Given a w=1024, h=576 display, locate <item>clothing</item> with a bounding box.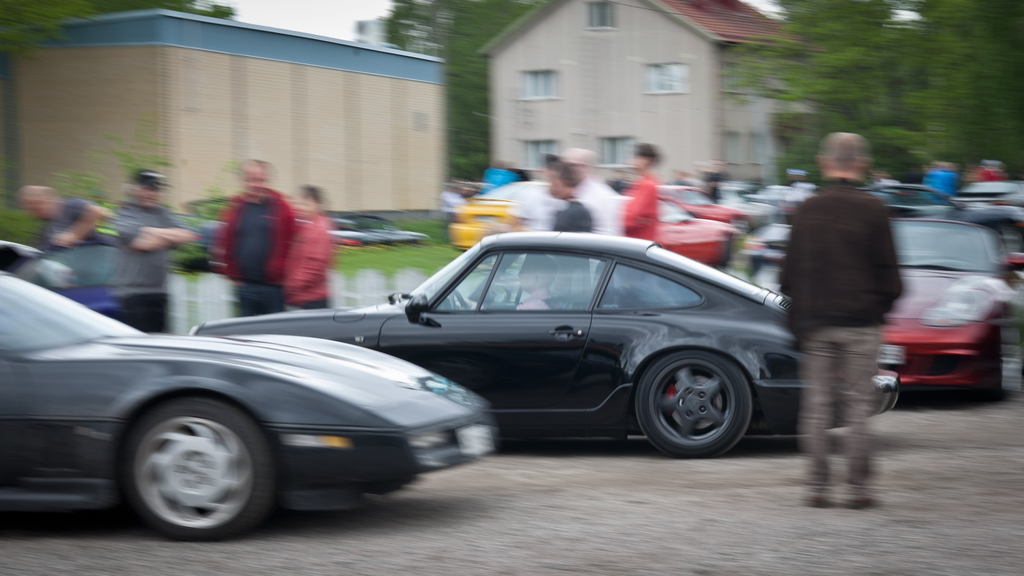
Located: bbox=[102, 193, 198, 250].
